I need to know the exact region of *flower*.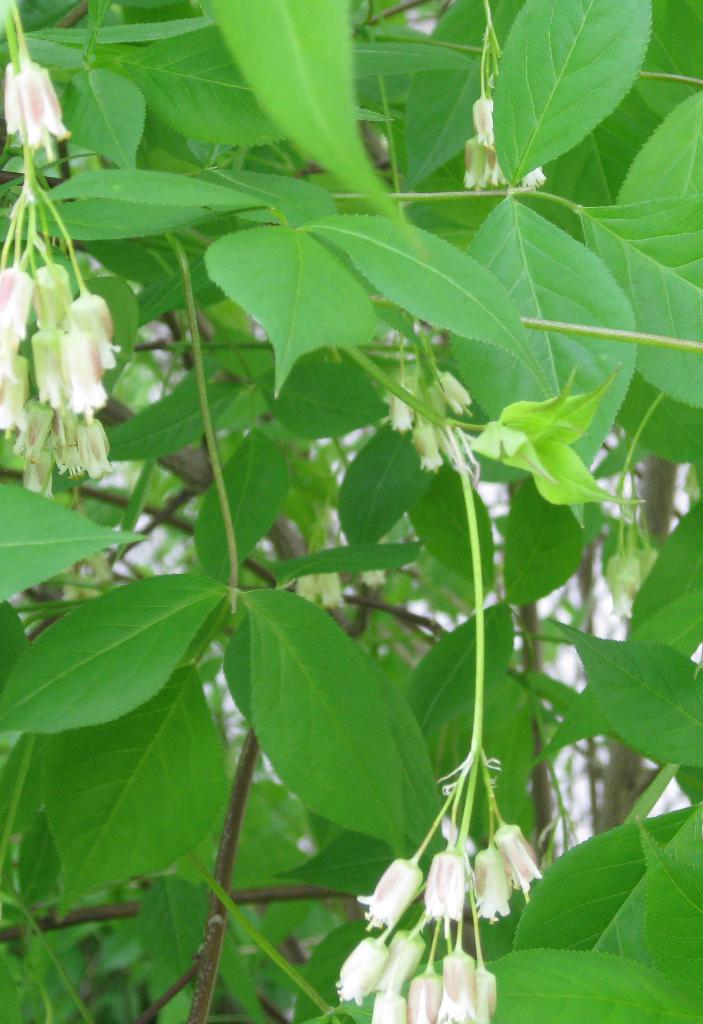
Region: <bbox>323, 574, 347, 608</bbox>.
